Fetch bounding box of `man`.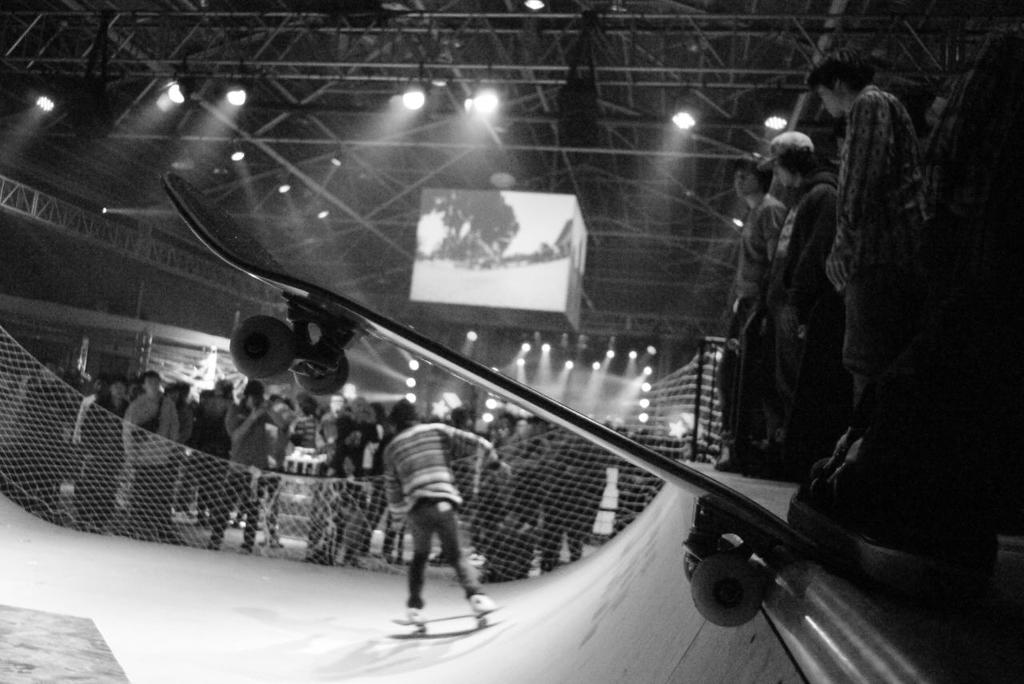
Bbox: rect(716, 149, 786, 476).
